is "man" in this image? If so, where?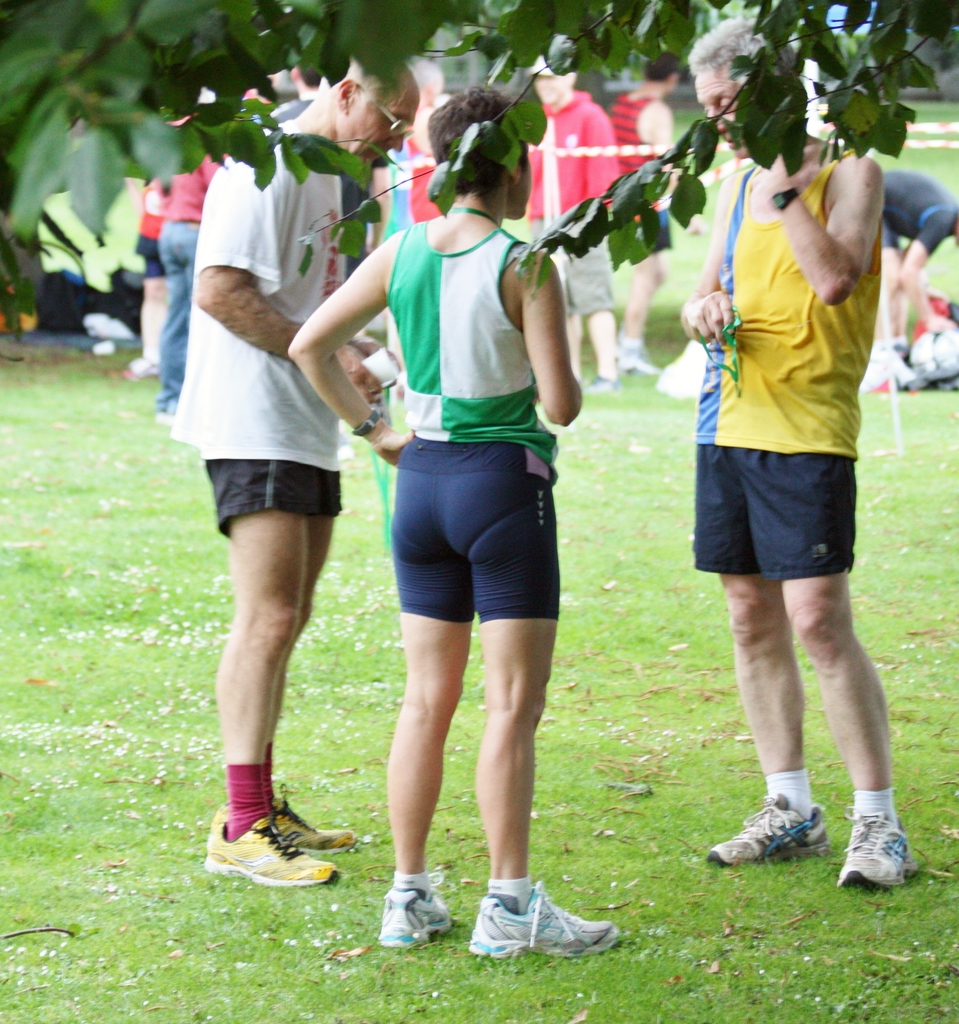
Yes, at BBox(605, 49, 684, 371).
